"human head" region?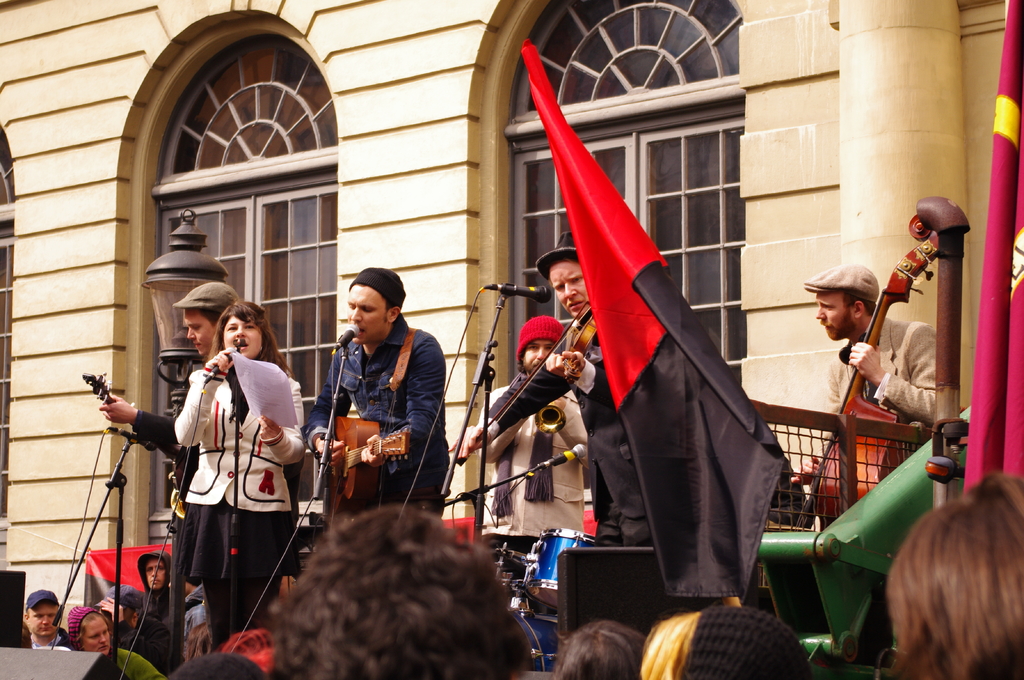
<region>277, 507, 523, 679</region>
